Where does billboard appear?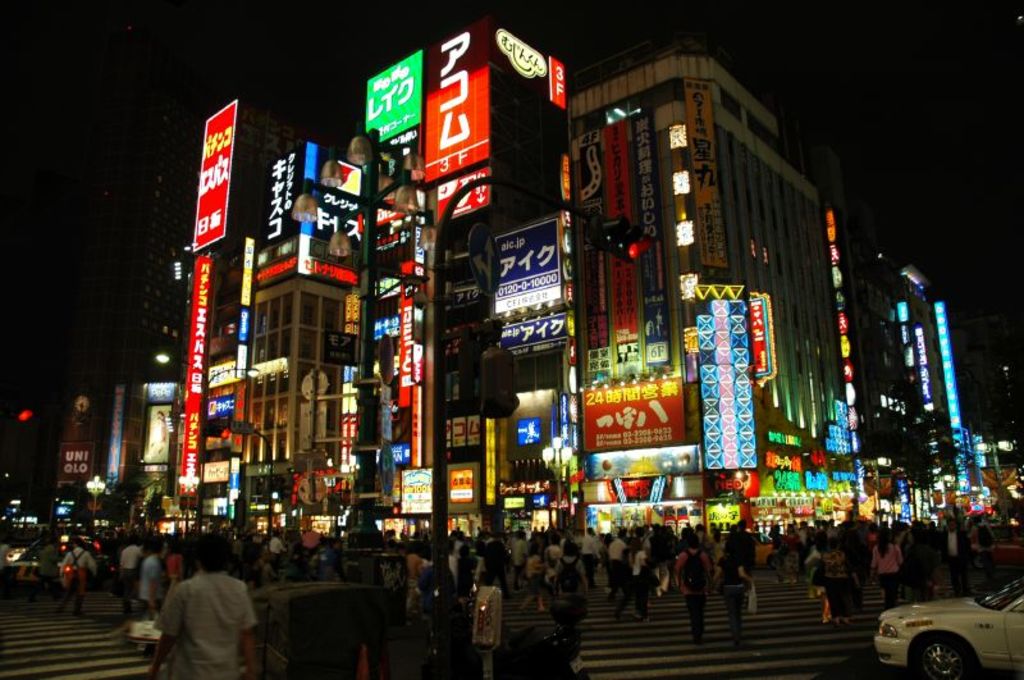
Appears at l=178, t=257, r=211, b=489.
